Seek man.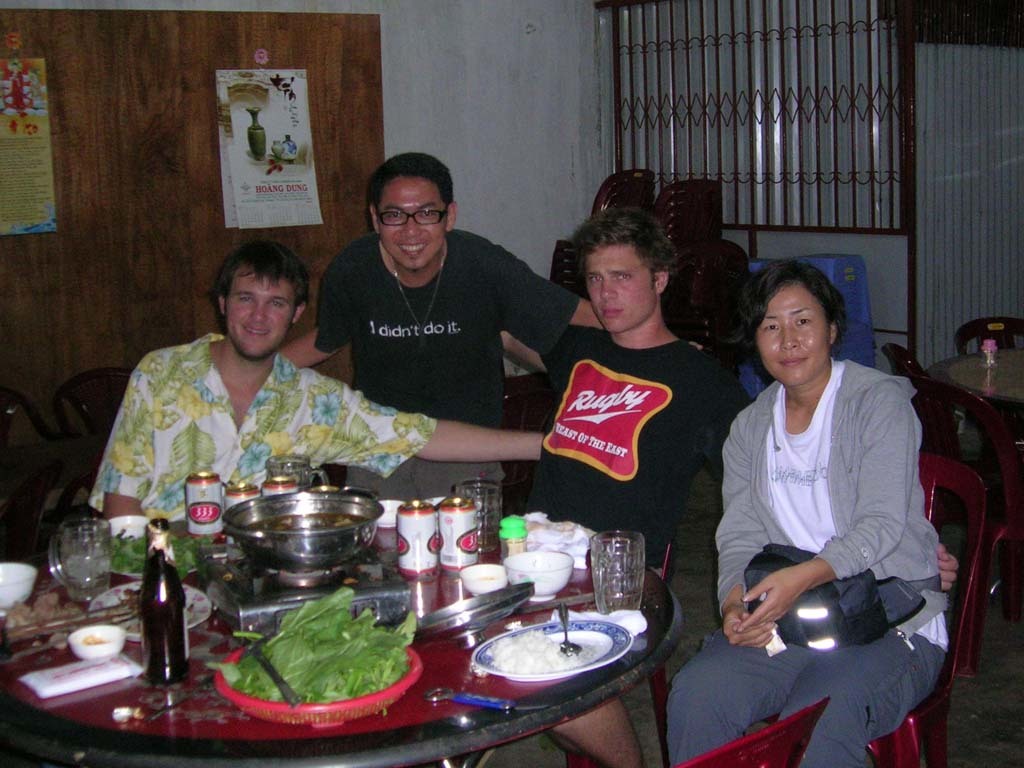
90, 239, 540, 517.
